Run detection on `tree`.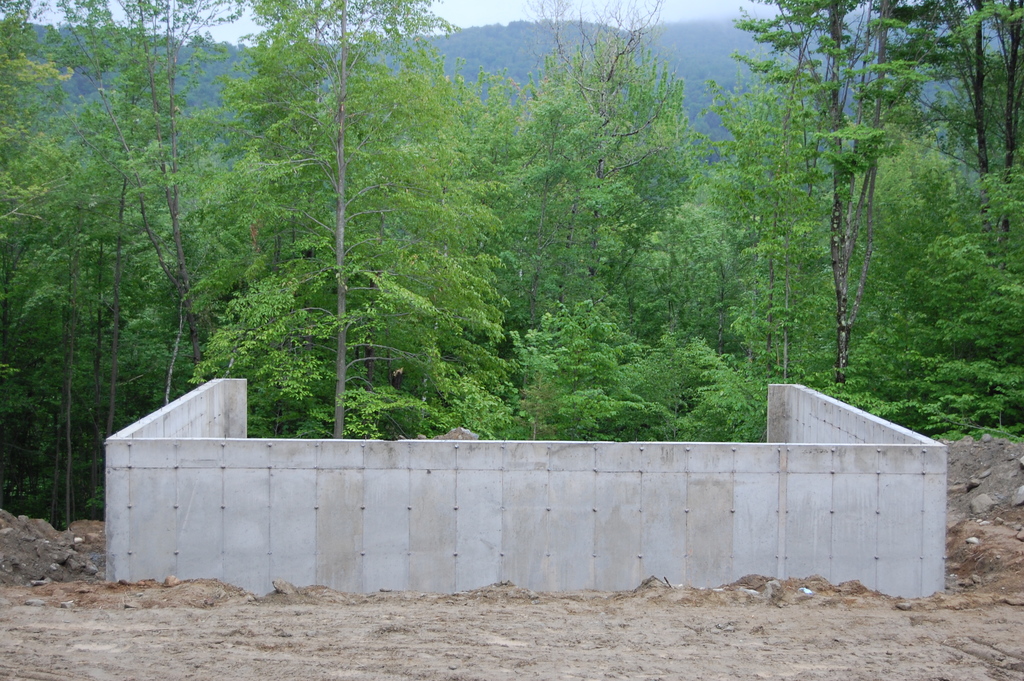
Result: <region>0, 0, 179, 534</region>.
